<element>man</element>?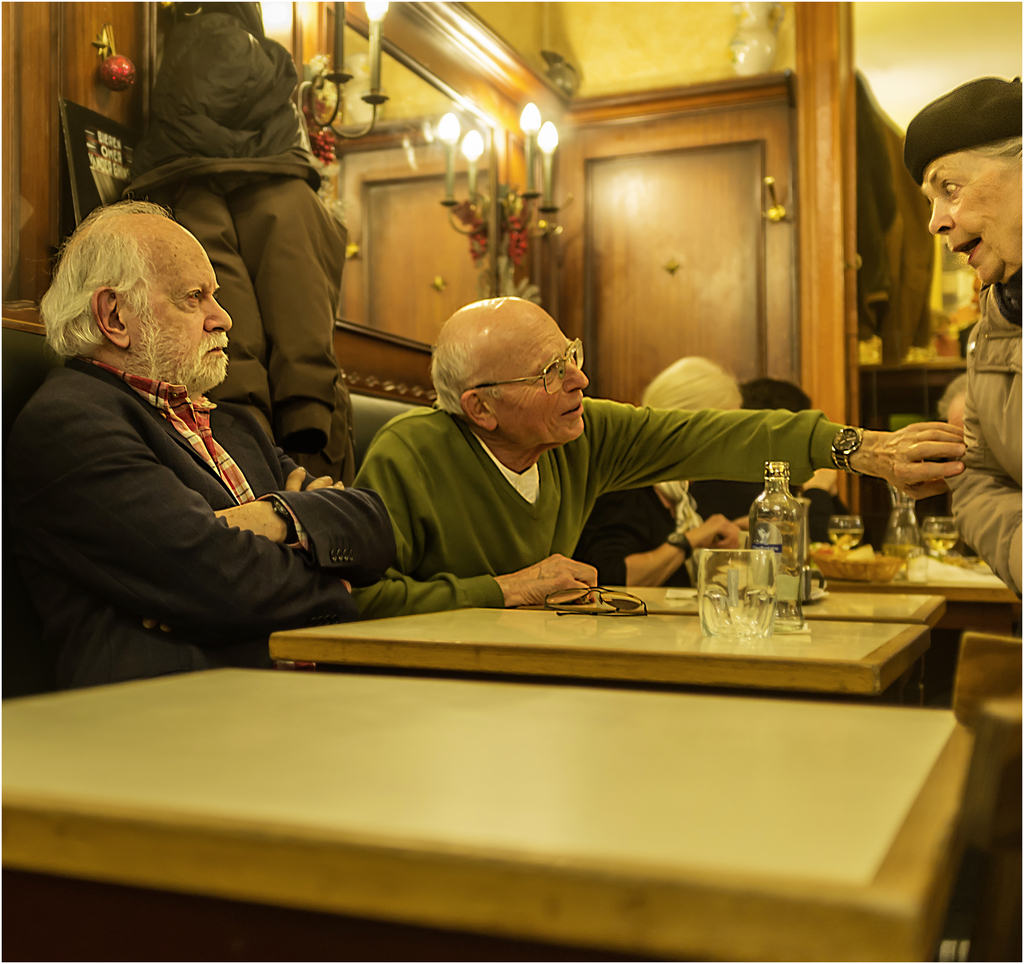
<bbox>715, 380, 857, 553</bbox>
